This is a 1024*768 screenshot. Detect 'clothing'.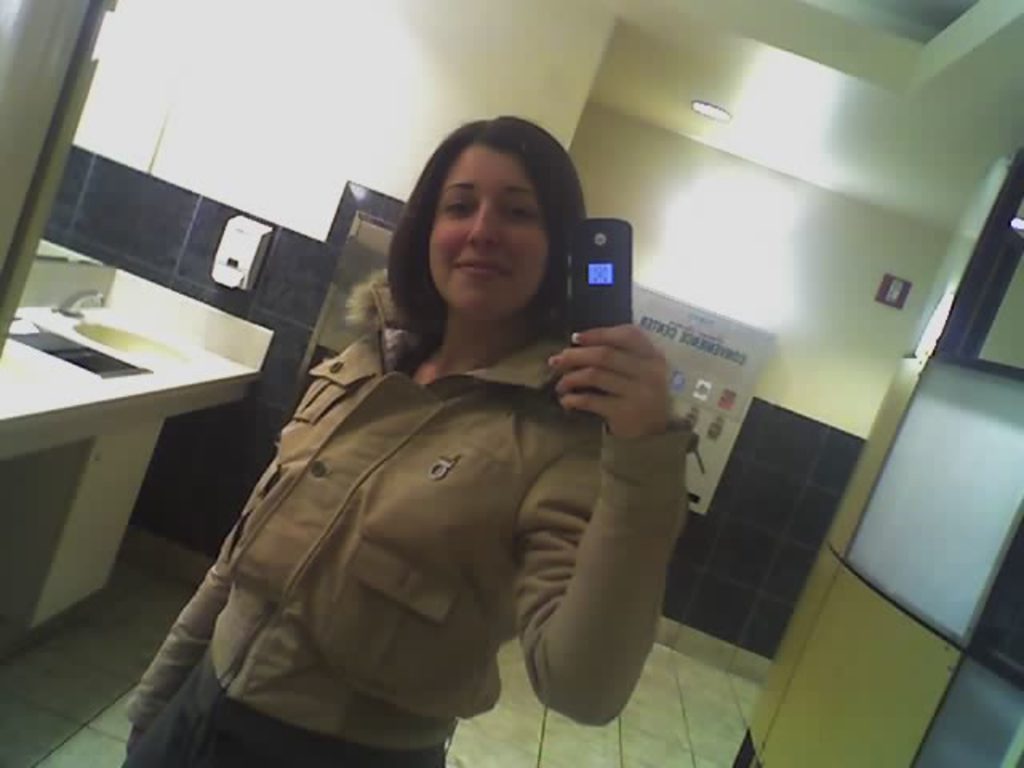
BBox(160, 221, 670, 762).
